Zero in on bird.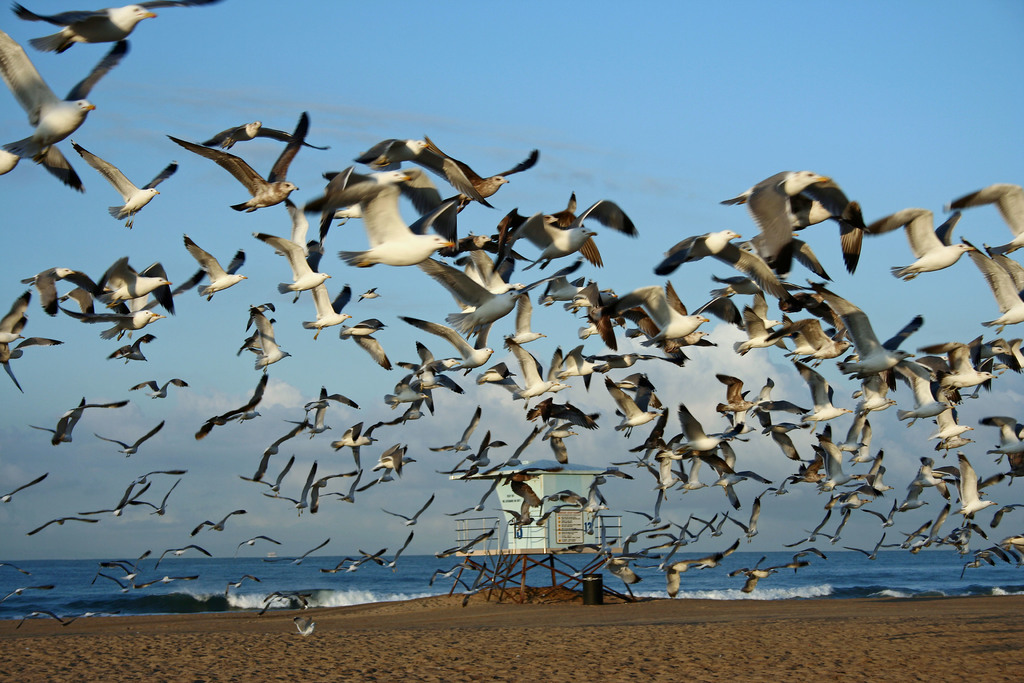
Zeroed in: 650,234,740,277.
